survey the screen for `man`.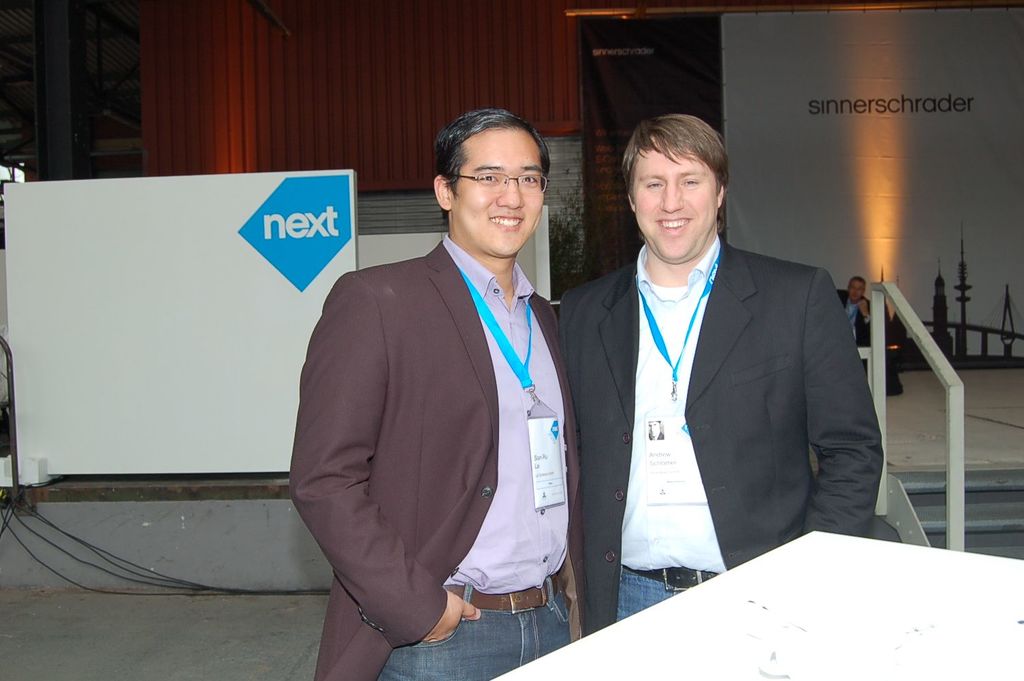
Survey found: rect(281, 106, 583, 680).
